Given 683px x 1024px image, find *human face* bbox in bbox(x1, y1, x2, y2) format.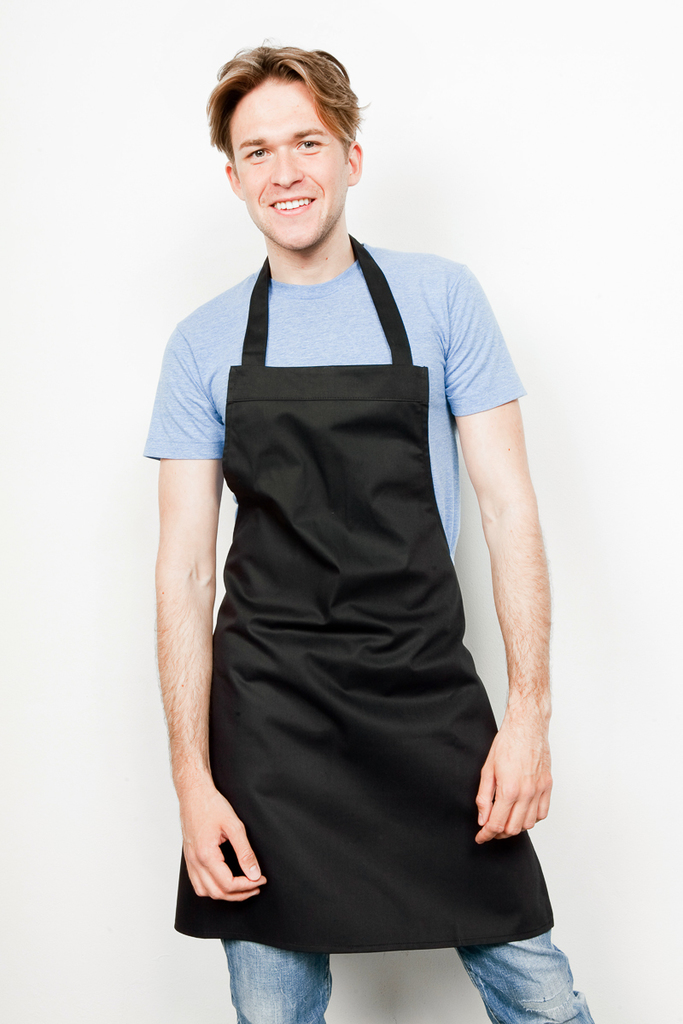
bbox(235, 71, 346, 253).
